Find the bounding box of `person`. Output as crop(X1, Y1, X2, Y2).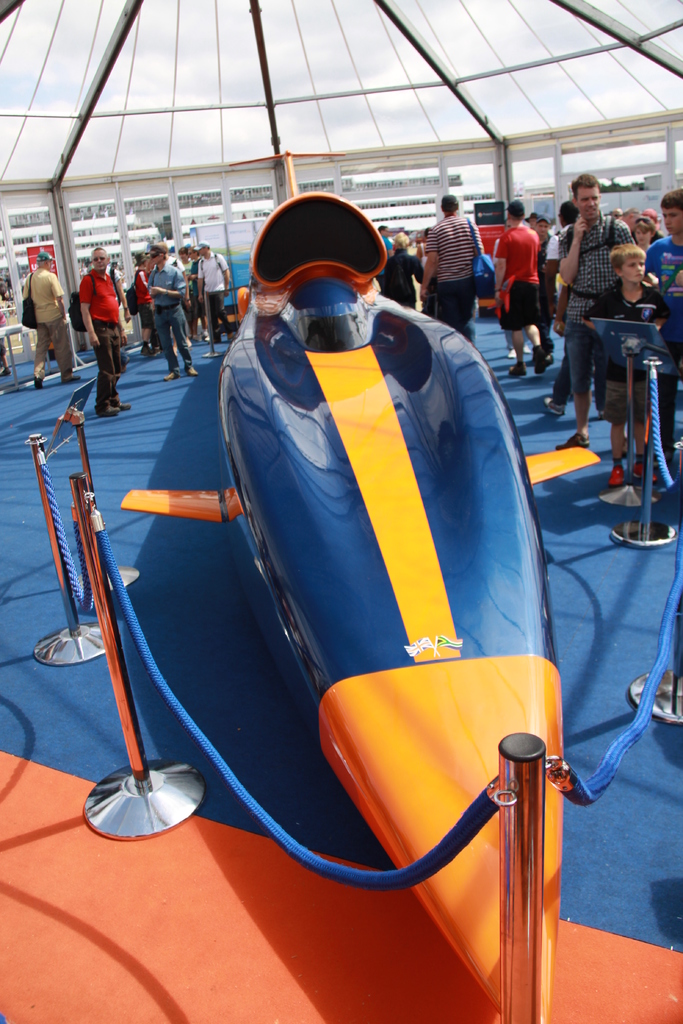
crop(121, 253, 156, 353).
